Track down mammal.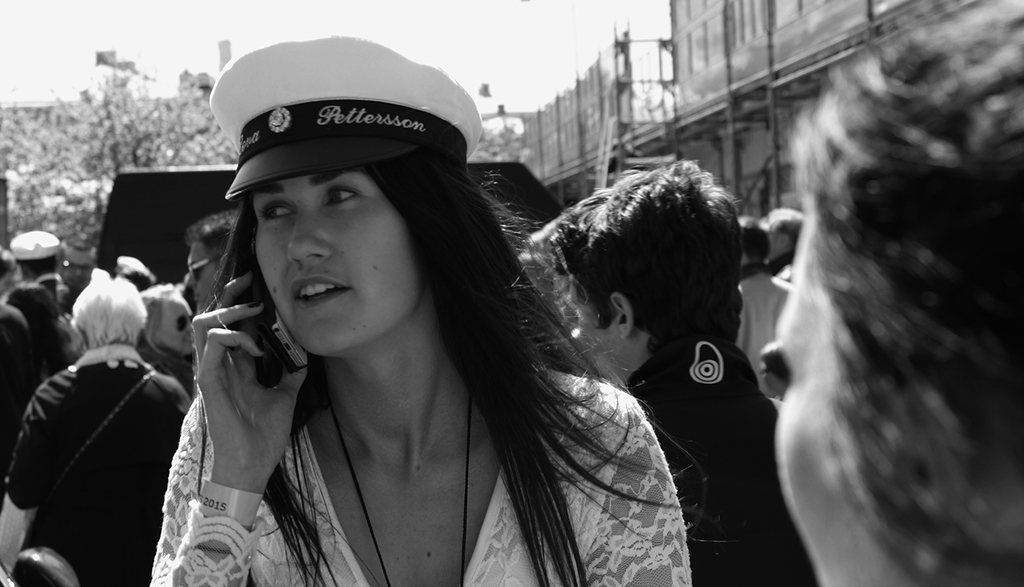
Tracked to crop(745, 49, 1023, 586).
